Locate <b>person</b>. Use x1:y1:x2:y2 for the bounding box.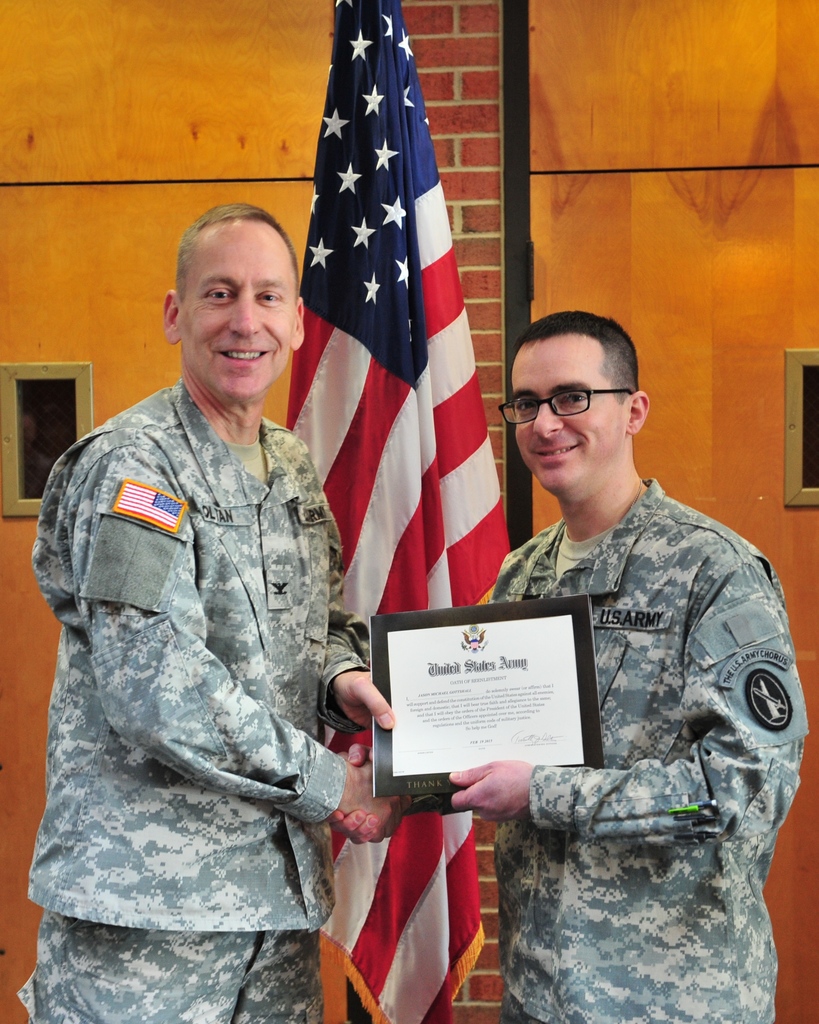
329:309:812:1023.
